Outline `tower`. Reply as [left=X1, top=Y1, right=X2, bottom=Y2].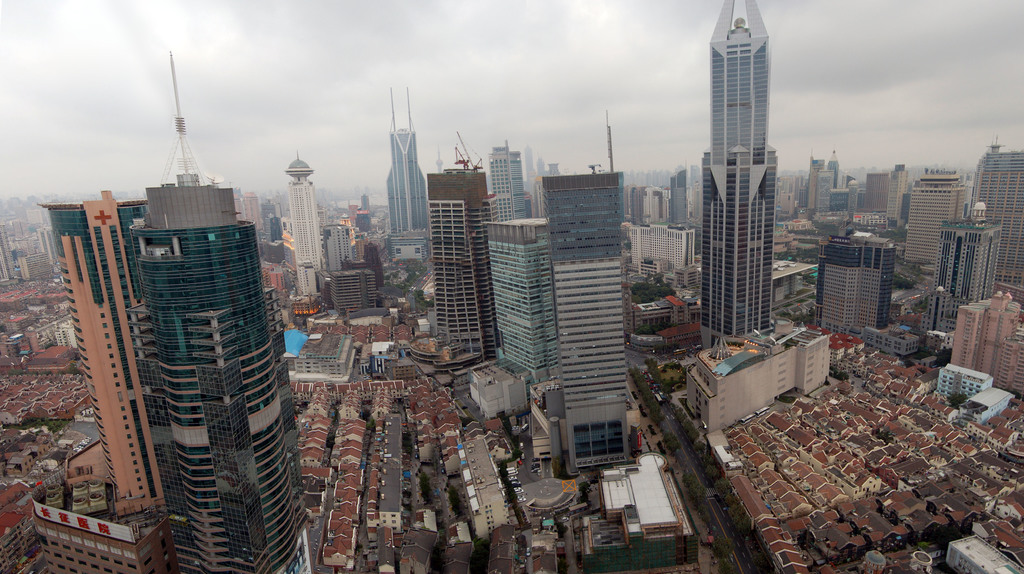
[left=486, top=145, right=530, bottom=224].
